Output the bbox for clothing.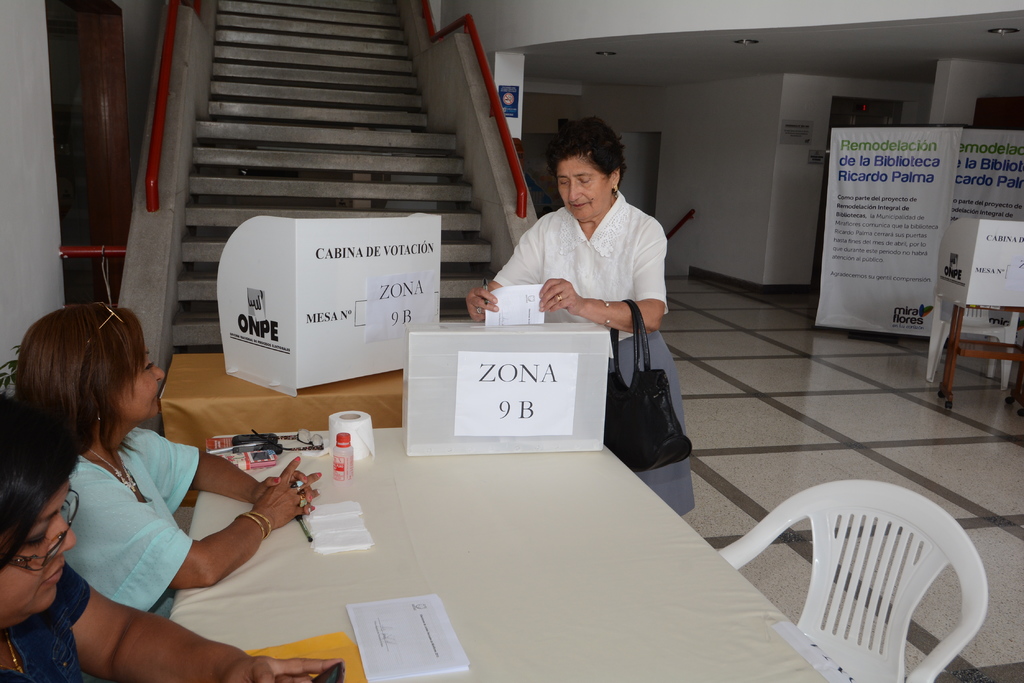
detection(0, 568, 88, 682).
